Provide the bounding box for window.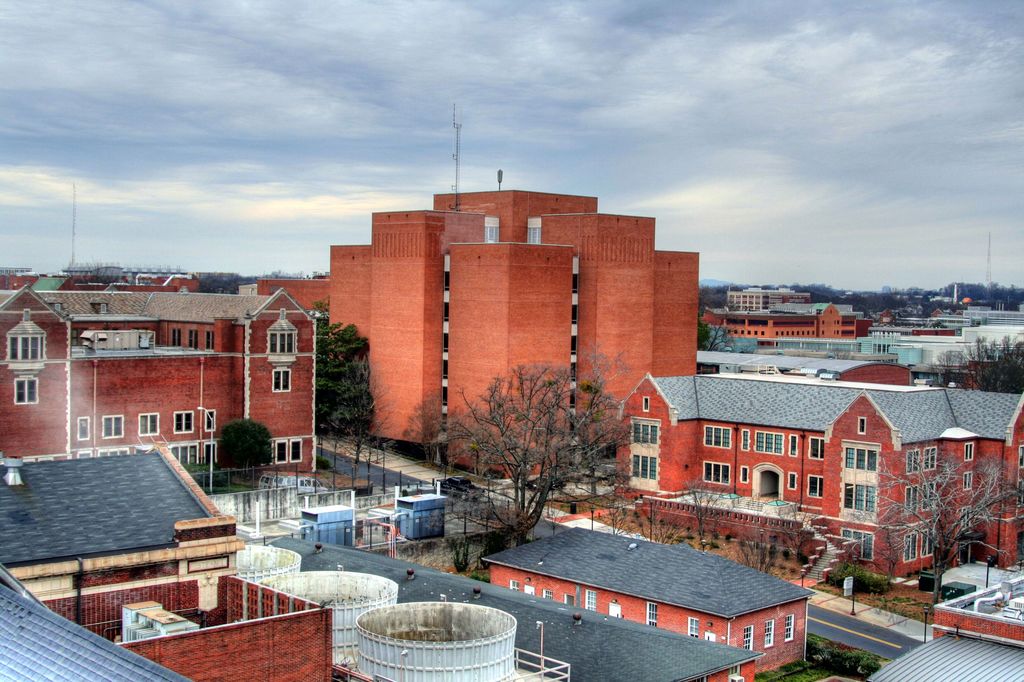
{"x1": 75, "y1": 419, "x2": 89, "y2": 440}.
